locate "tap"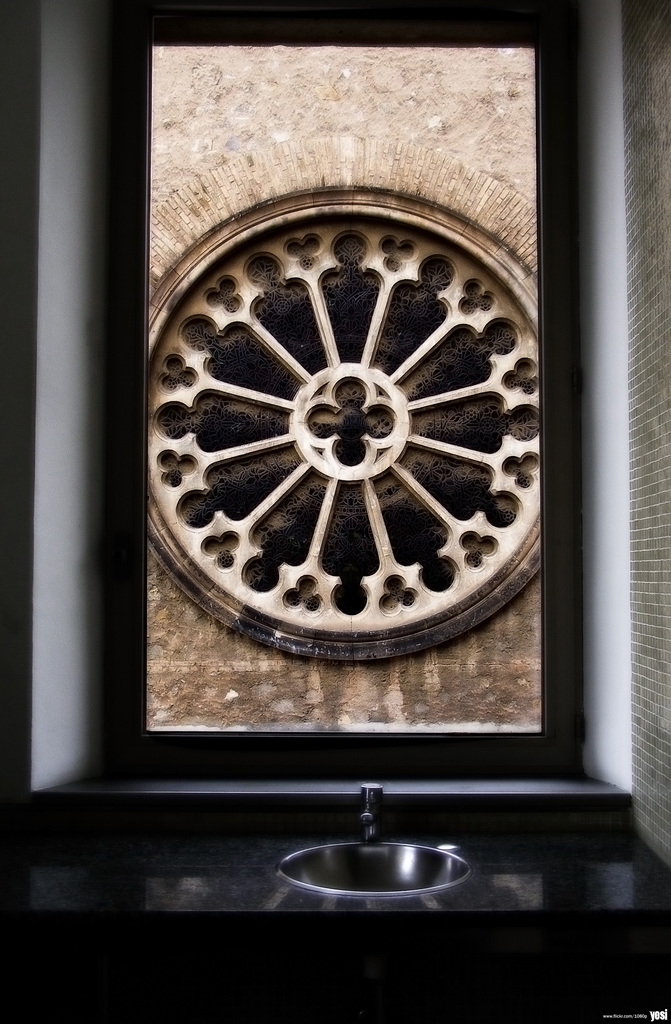
(x1=353, y1=776, x2=382, y2=842)
